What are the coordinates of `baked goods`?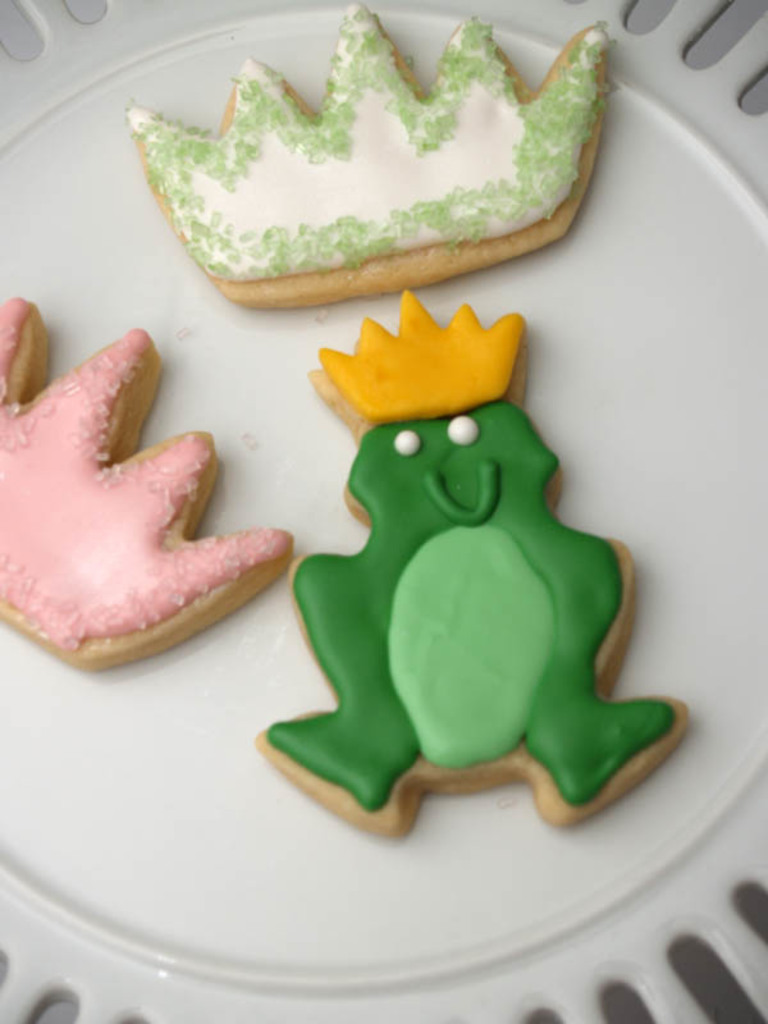
(152,41,621,310).
